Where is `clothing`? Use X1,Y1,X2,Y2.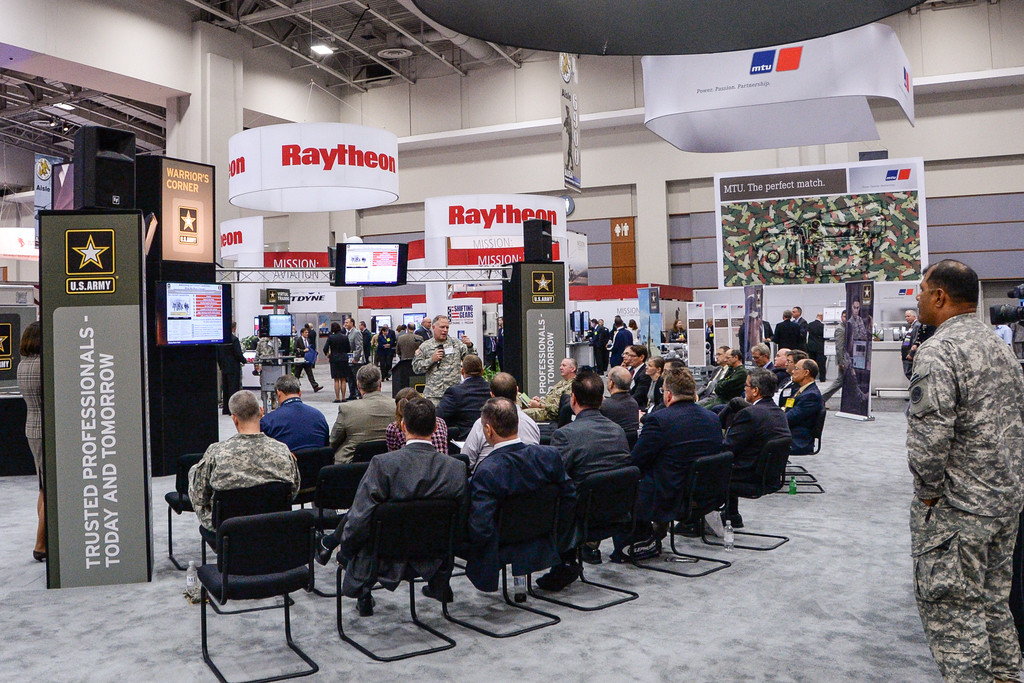
258,397,330,447.
